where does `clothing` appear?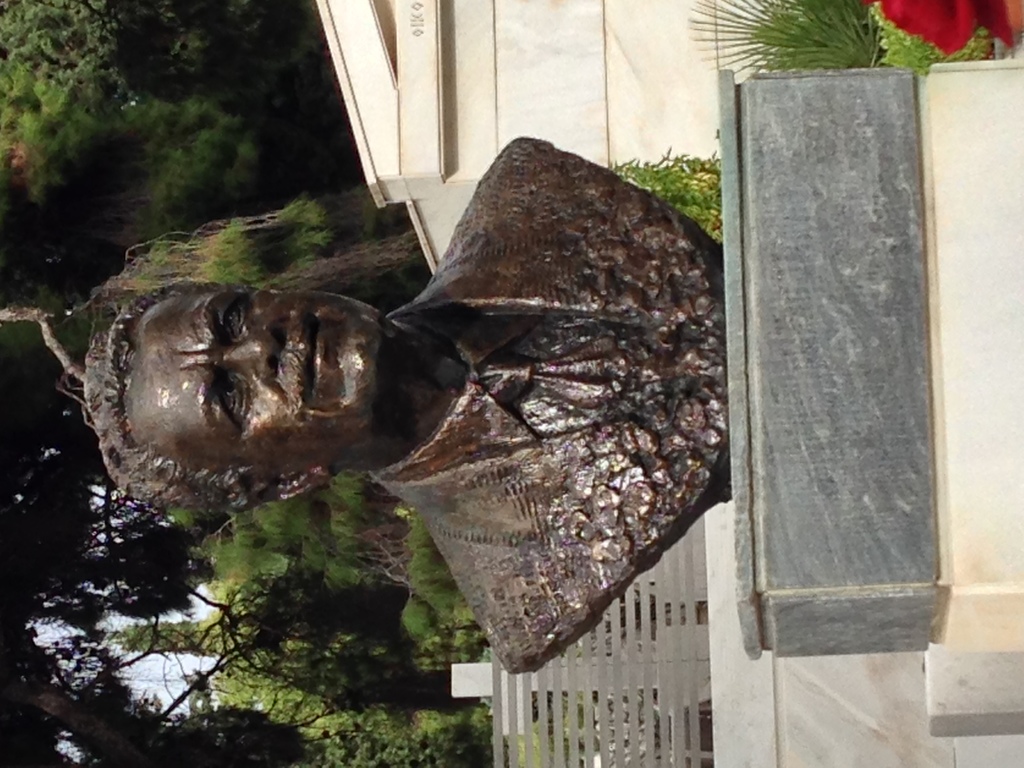
Appears at rect(344, 117, 740, 663).
